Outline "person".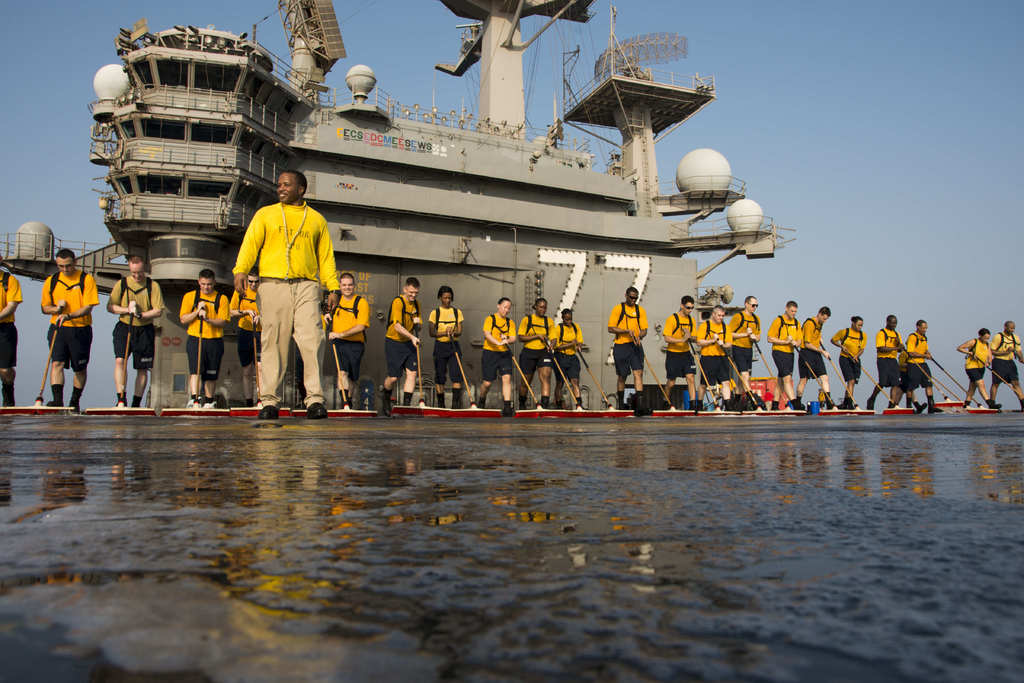
Outline: (left=772, top=299, right=805, bottom=415).
